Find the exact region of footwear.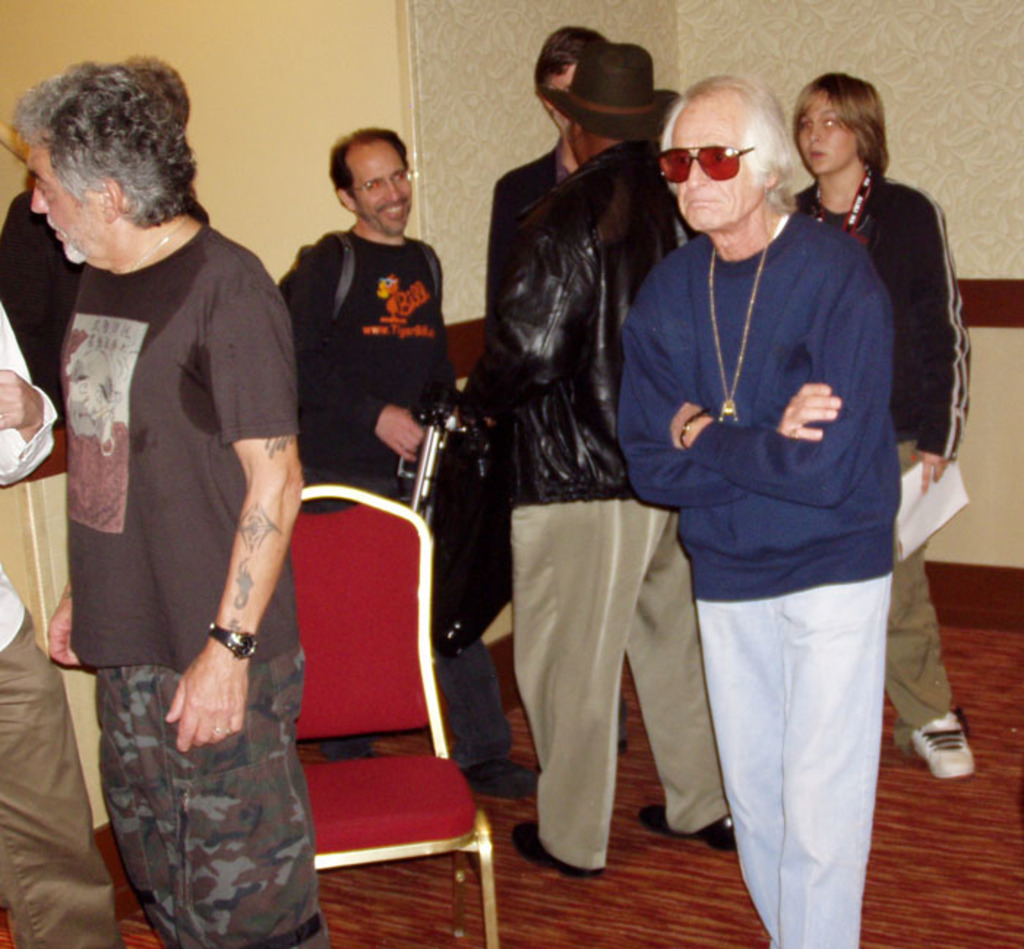
Exact region: (907, 708, 979, 785).
